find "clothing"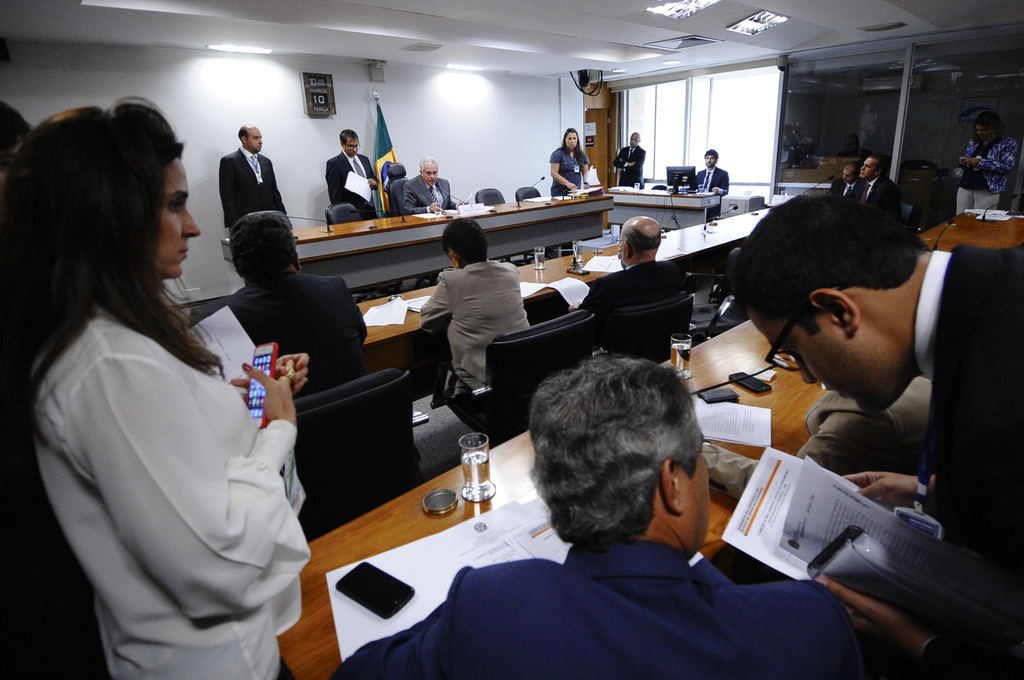
detection(323, 140, 376, 215)
